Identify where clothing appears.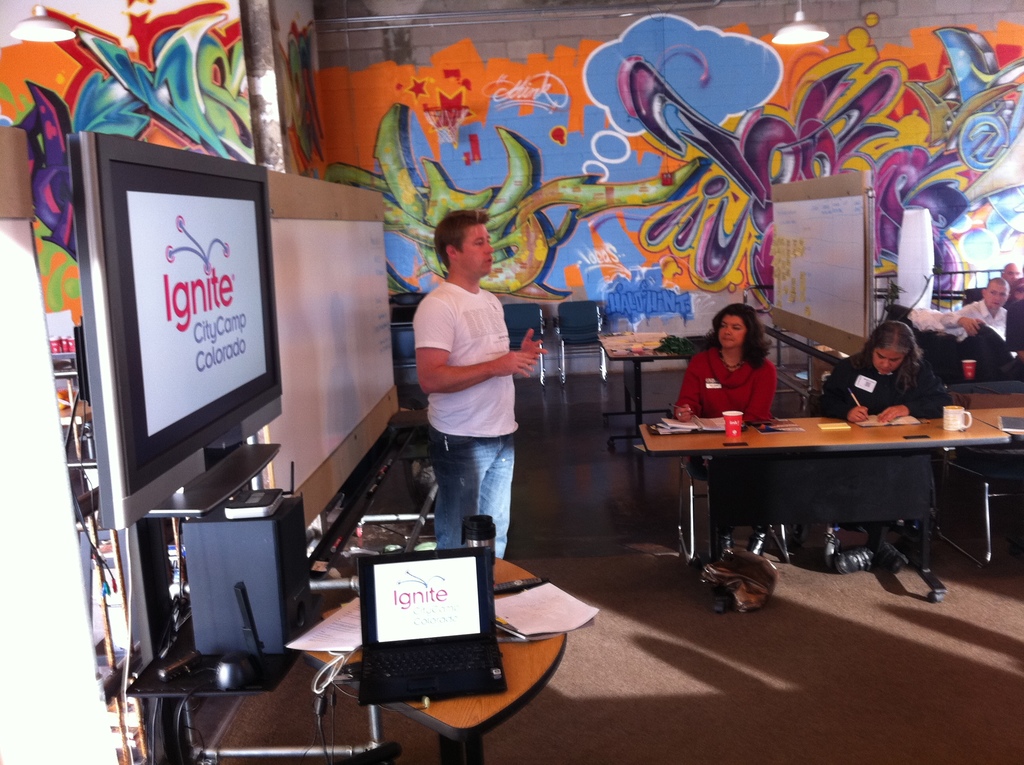
Appears at box=[678, 345, 777, 419].
